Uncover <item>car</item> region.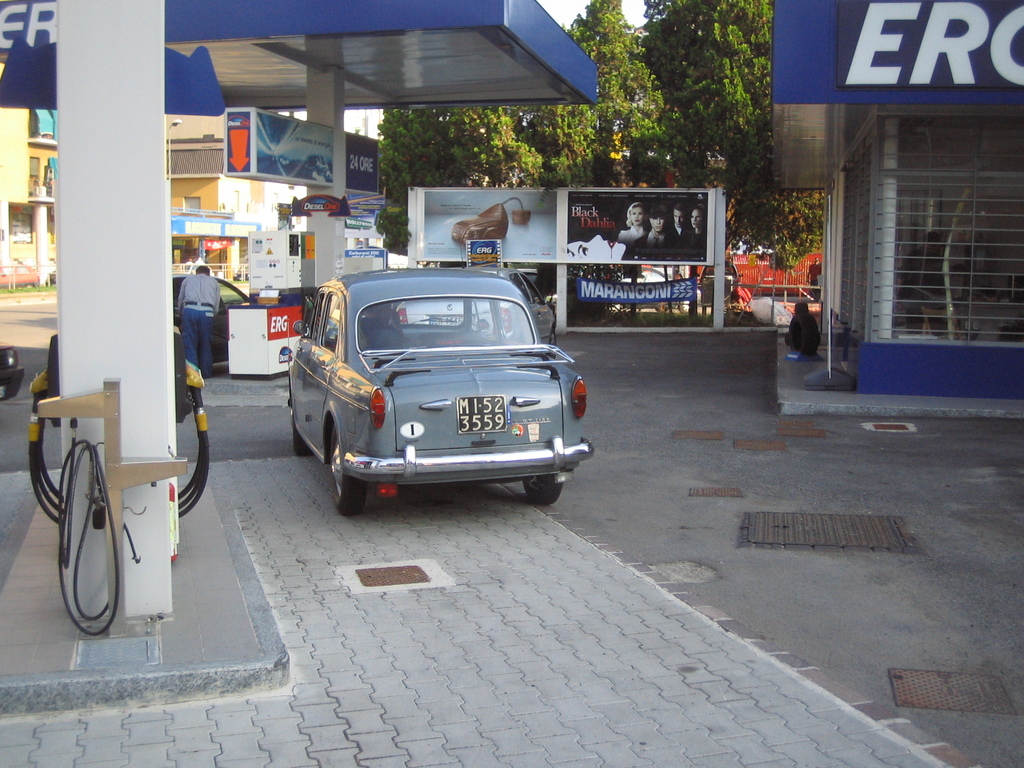
Uncovered: (left=276, top=259, right=589, bottom=525).
